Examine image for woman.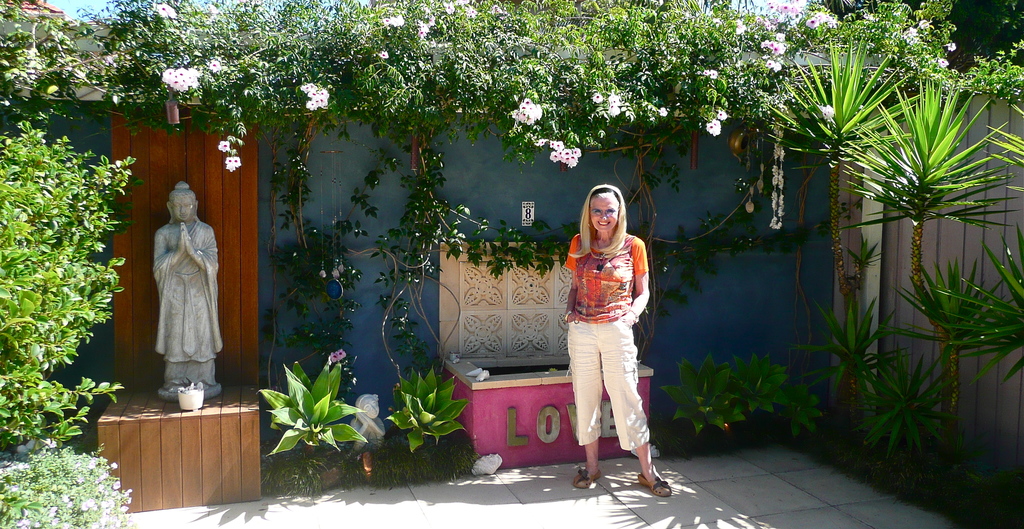
Examination result: <box>149,183,227,395</box>.
